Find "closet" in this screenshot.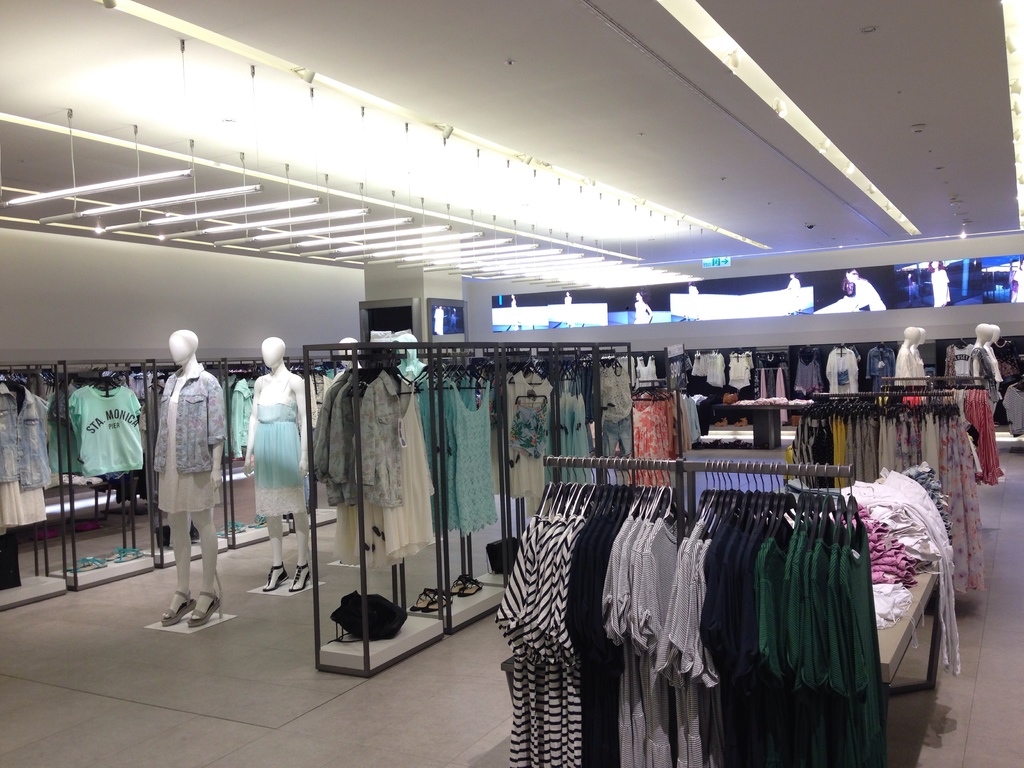
The bounding box for "closet" is 0,356,148,534.
